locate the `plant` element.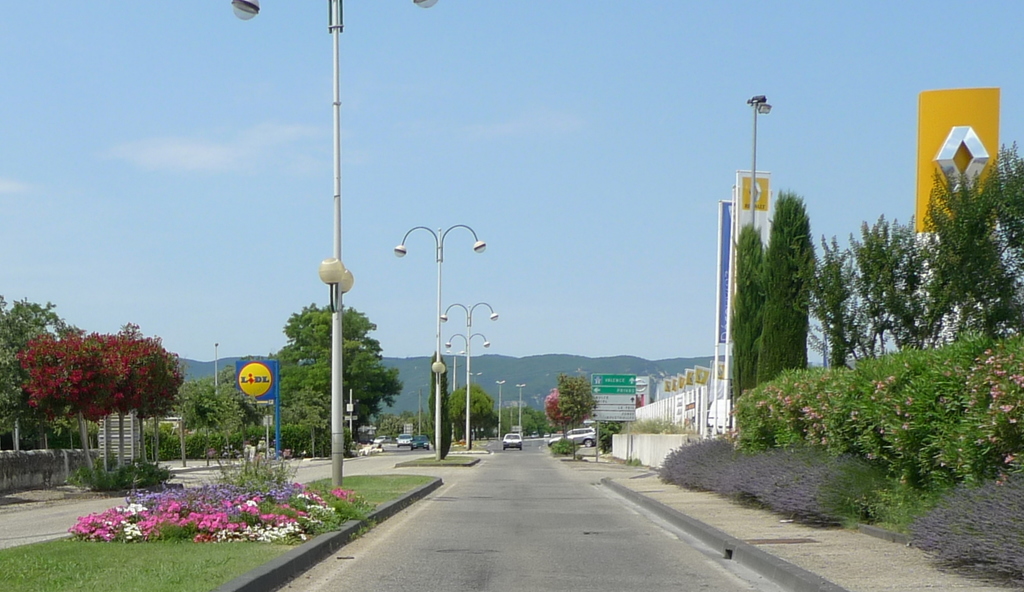
Element bbox: bbox=[846, 481, 929, 543].
